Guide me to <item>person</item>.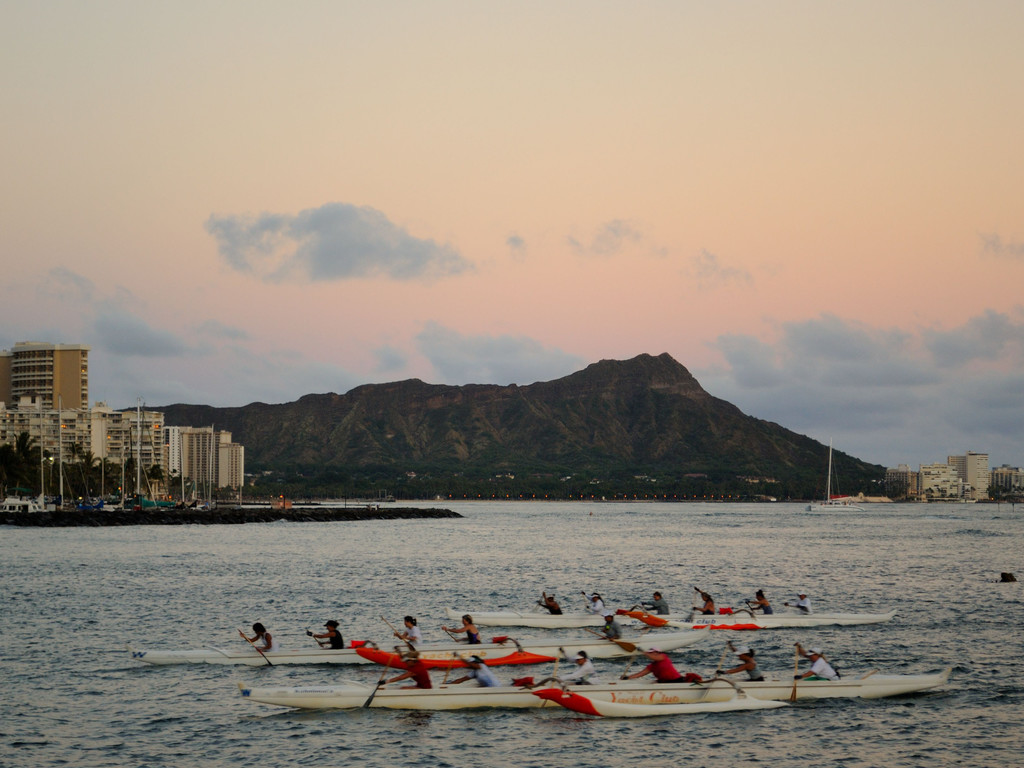
Guidance: {"left": 689, "top": 583, "right": 722, "bottom": 615}.
